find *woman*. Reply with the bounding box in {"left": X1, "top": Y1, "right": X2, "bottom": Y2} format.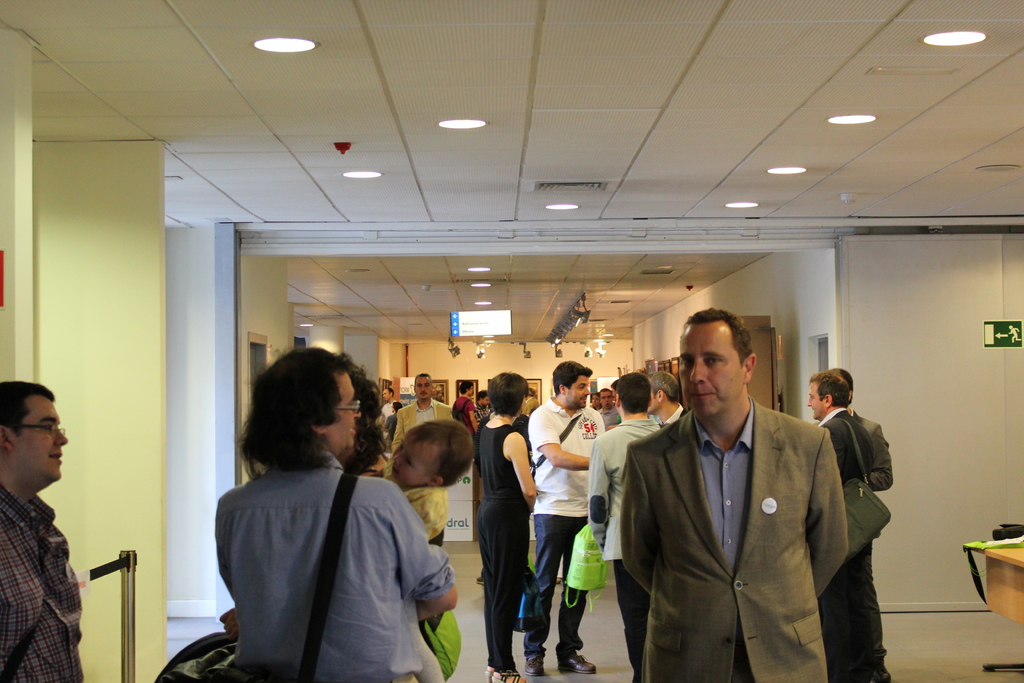
{"left": 472, "top": 387, "right": 542, "bottom": 677}.
